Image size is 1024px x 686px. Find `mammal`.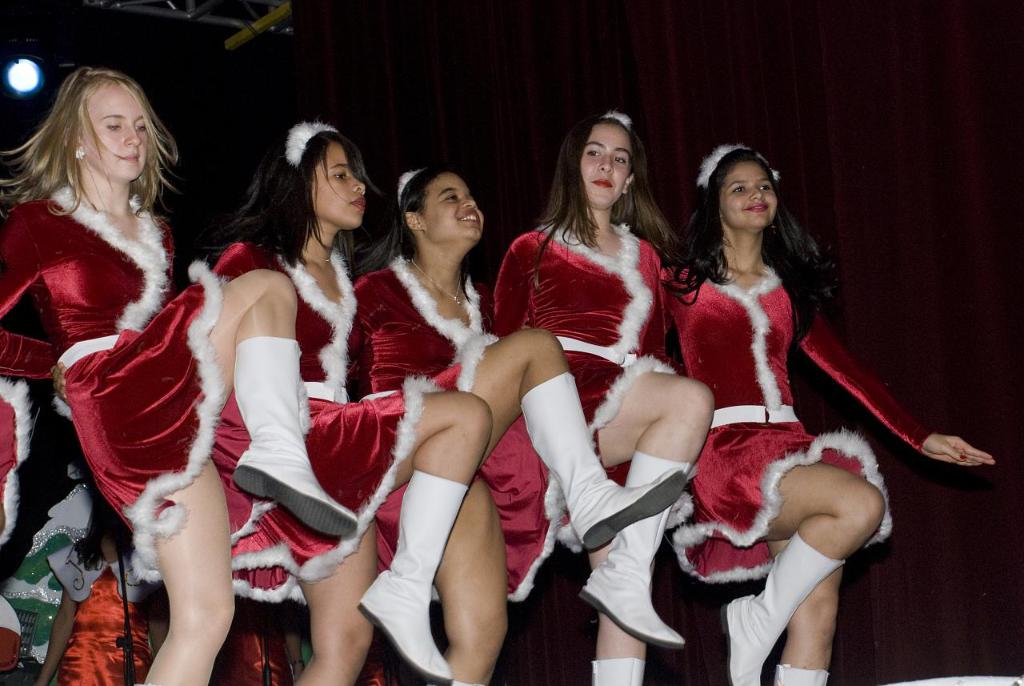
0 67 356 685.
